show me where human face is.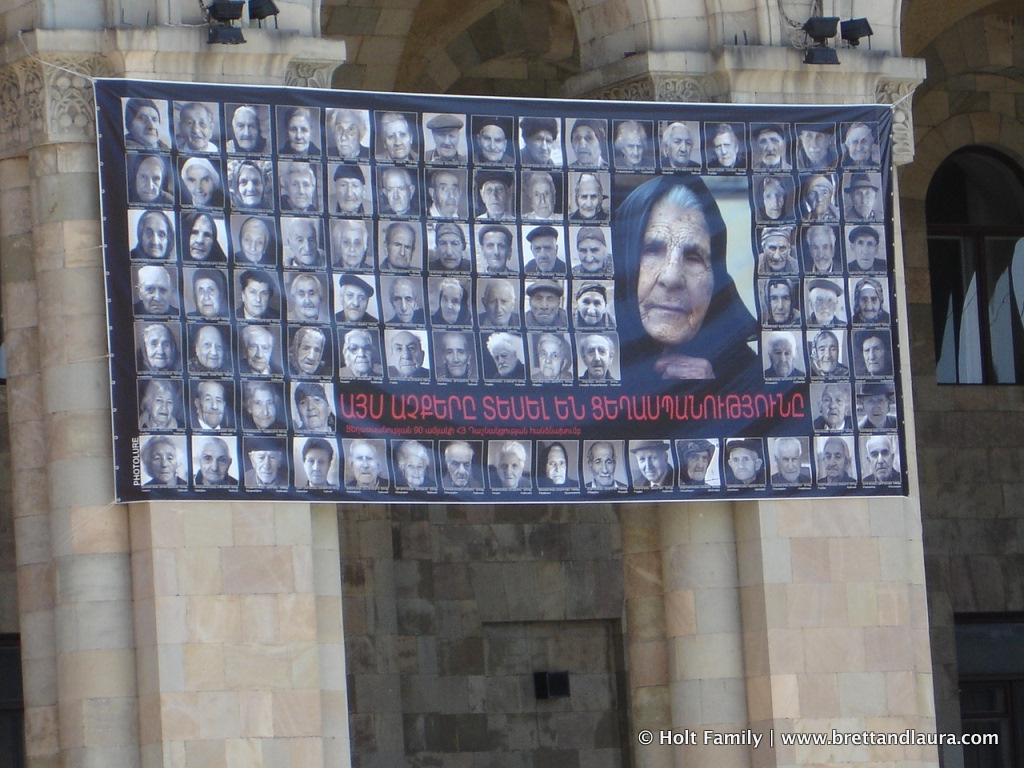
human face is at bbox=(385, 123, 410, 156).
